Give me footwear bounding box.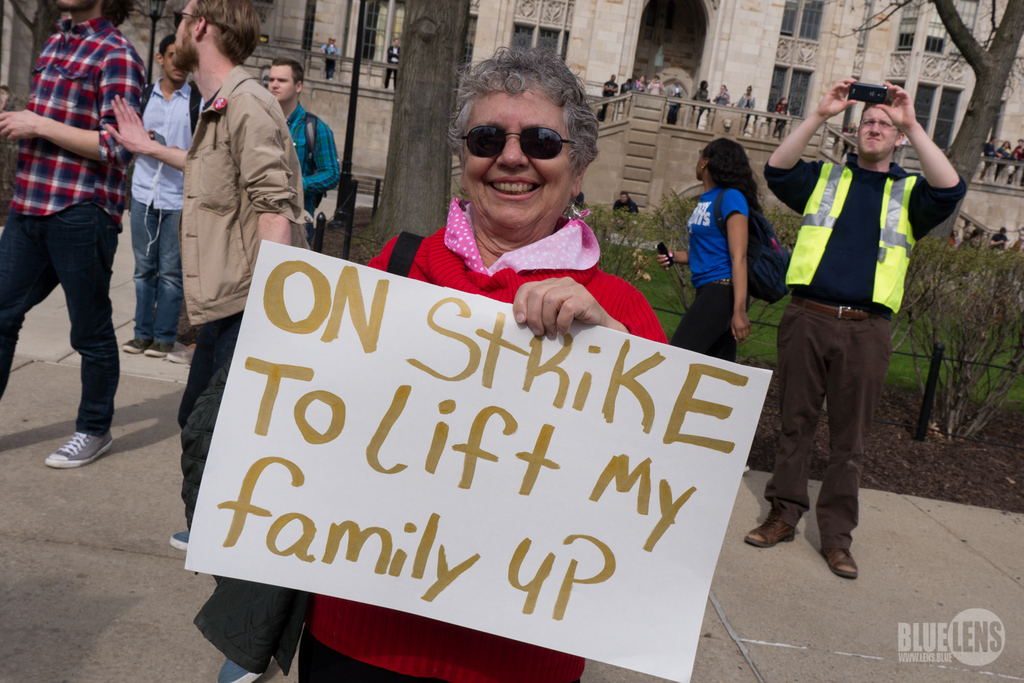
(29,417,100,481).
